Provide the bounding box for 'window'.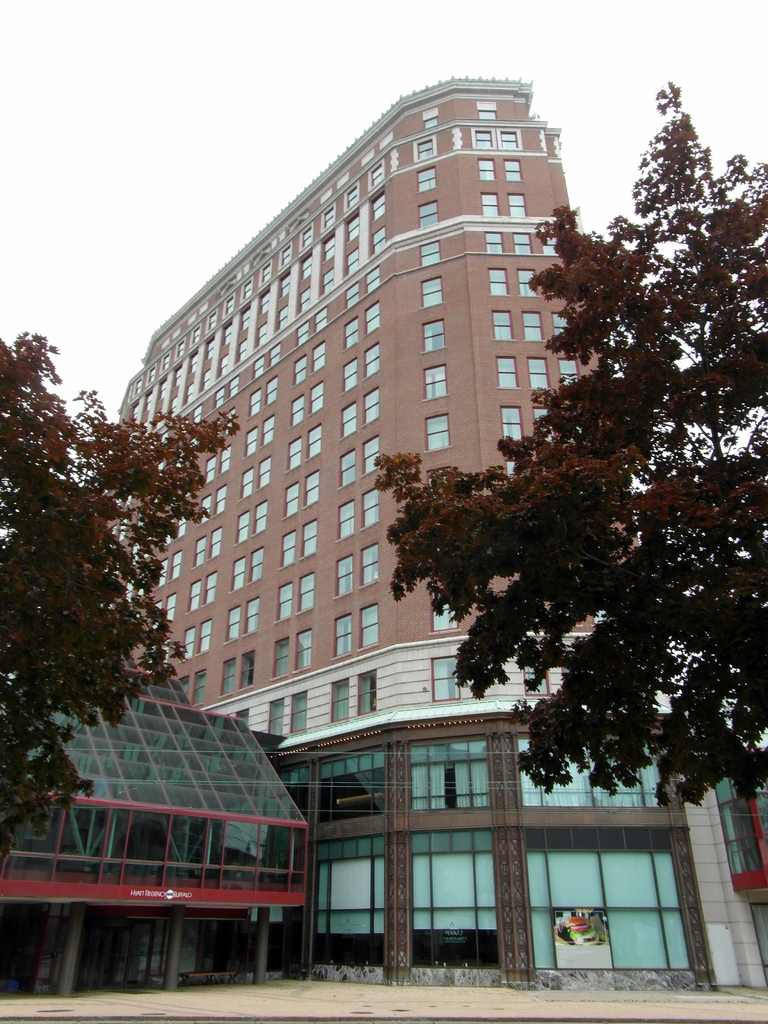
<bbox>237, 335, 250, 362</bbox>.
